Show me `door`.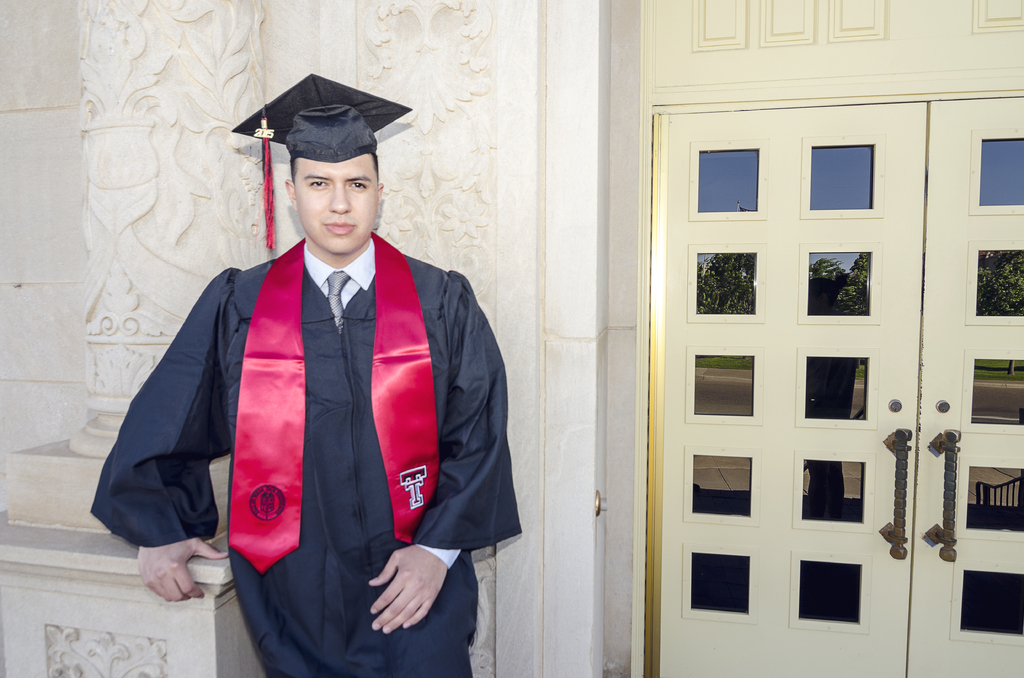
`door` is here: x1=653 y1=90 x2=916 y2=636.
